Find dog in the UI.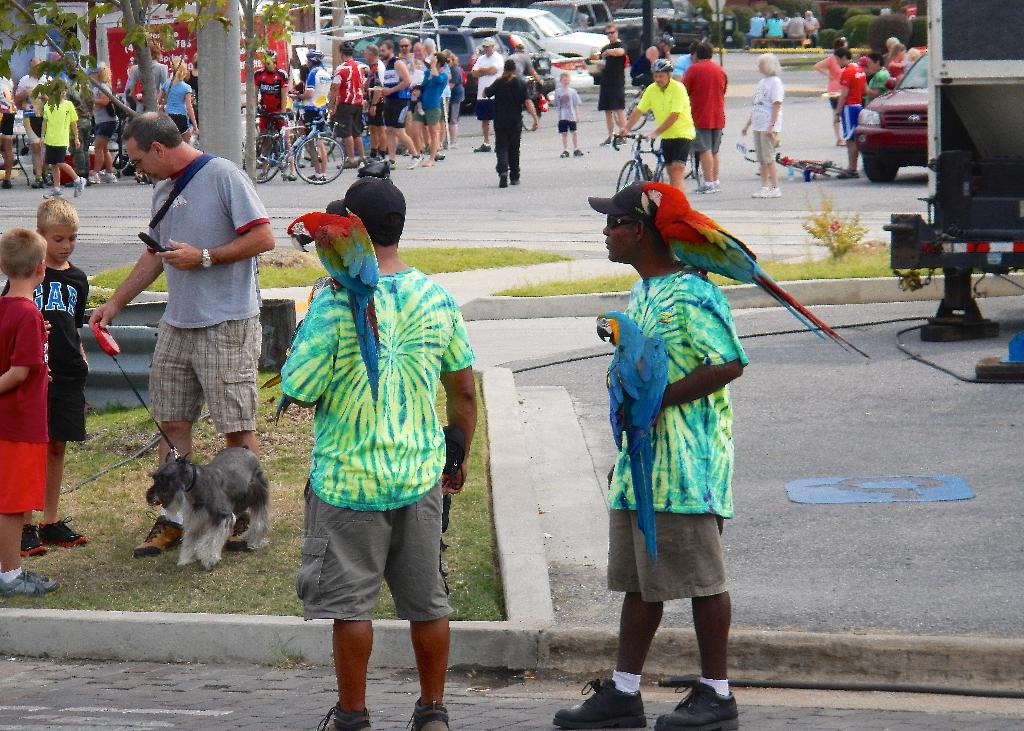
UI element at bbox=(144, 445, 273, 566).
